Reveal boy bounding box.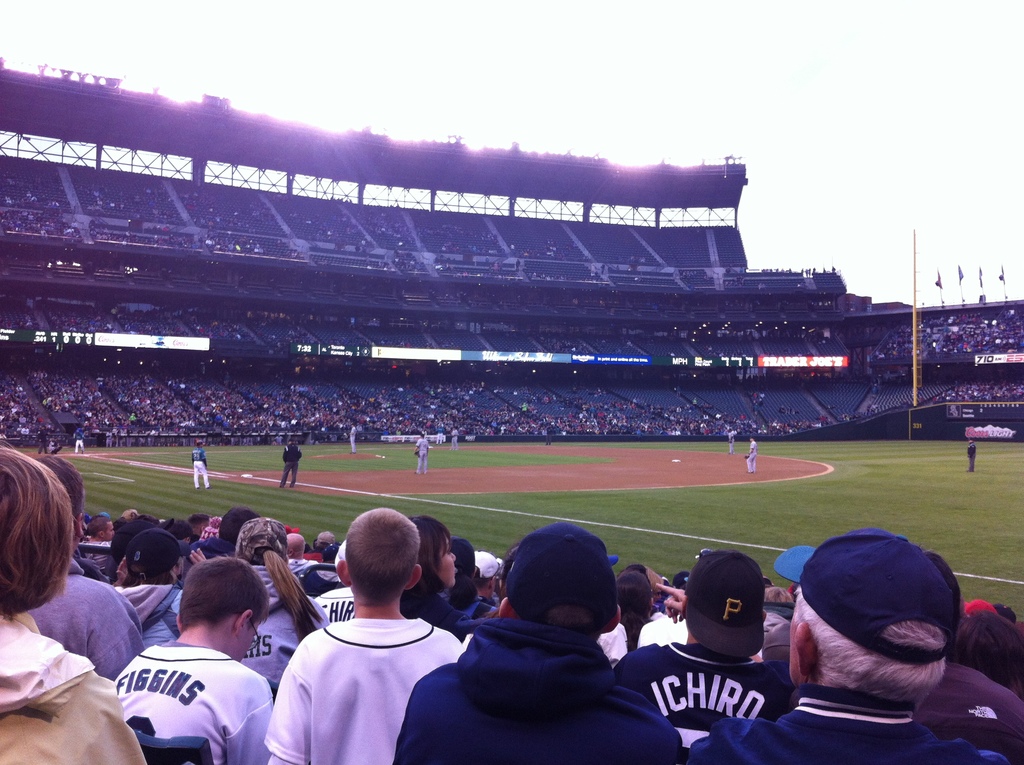
Revealed: l=113, t=555, r=274, b=764.
